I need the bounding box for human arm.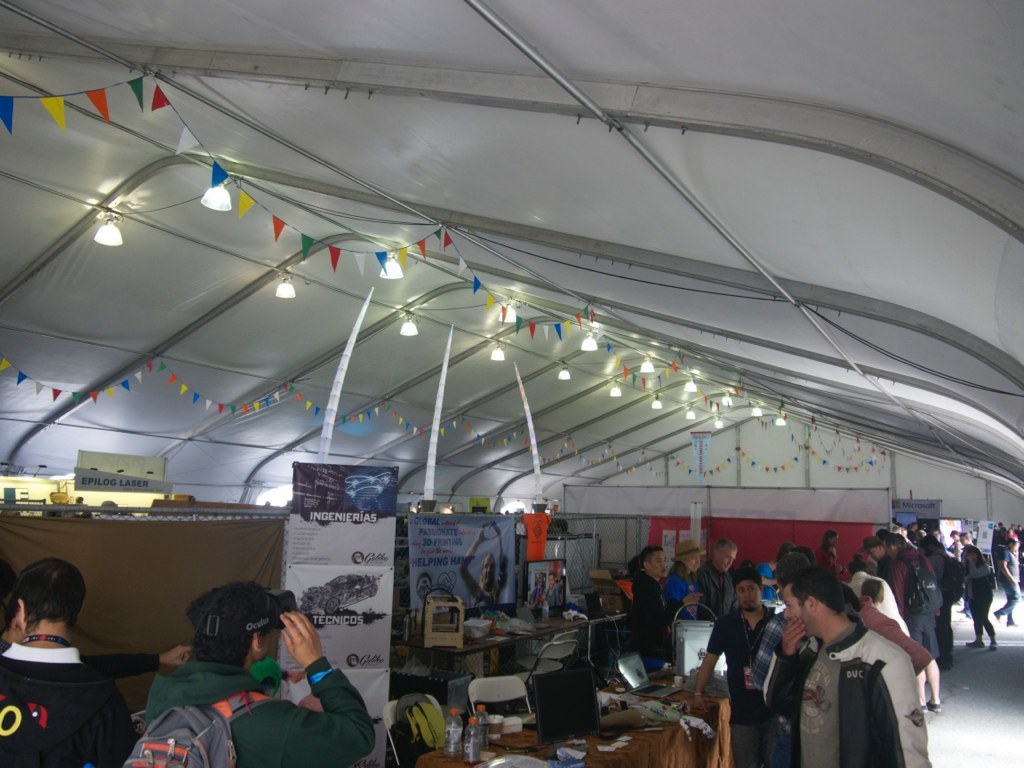
Here it is: [x1=754, y1=618, x2=822, y2=709].
